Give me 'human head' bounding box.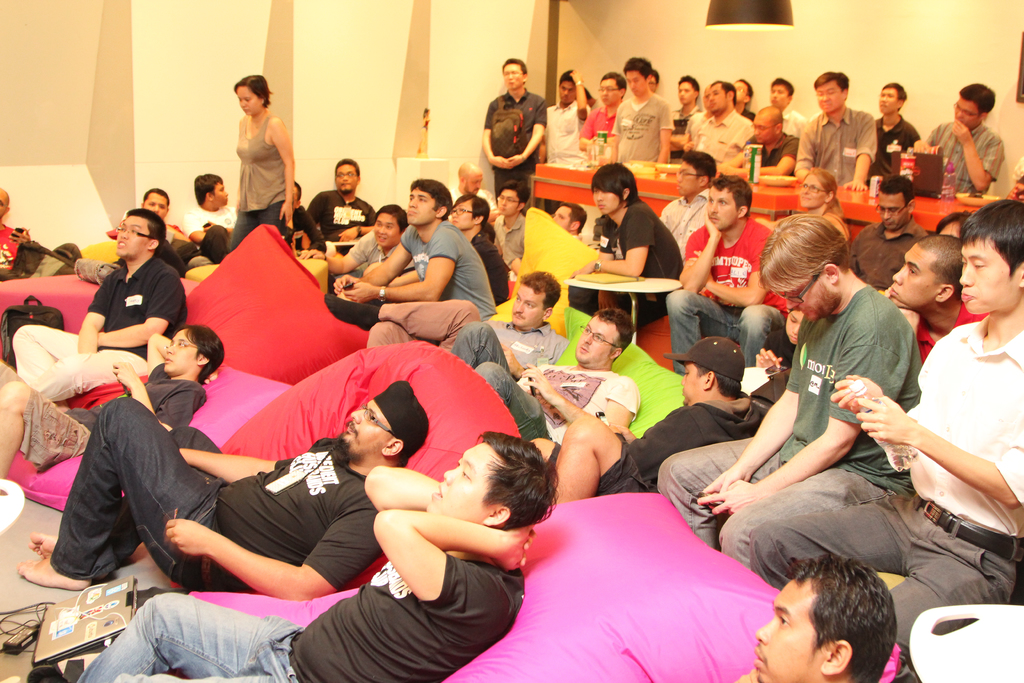
{"x1": 754, "y1": 214, "x2": 855, "y2": 320}.
